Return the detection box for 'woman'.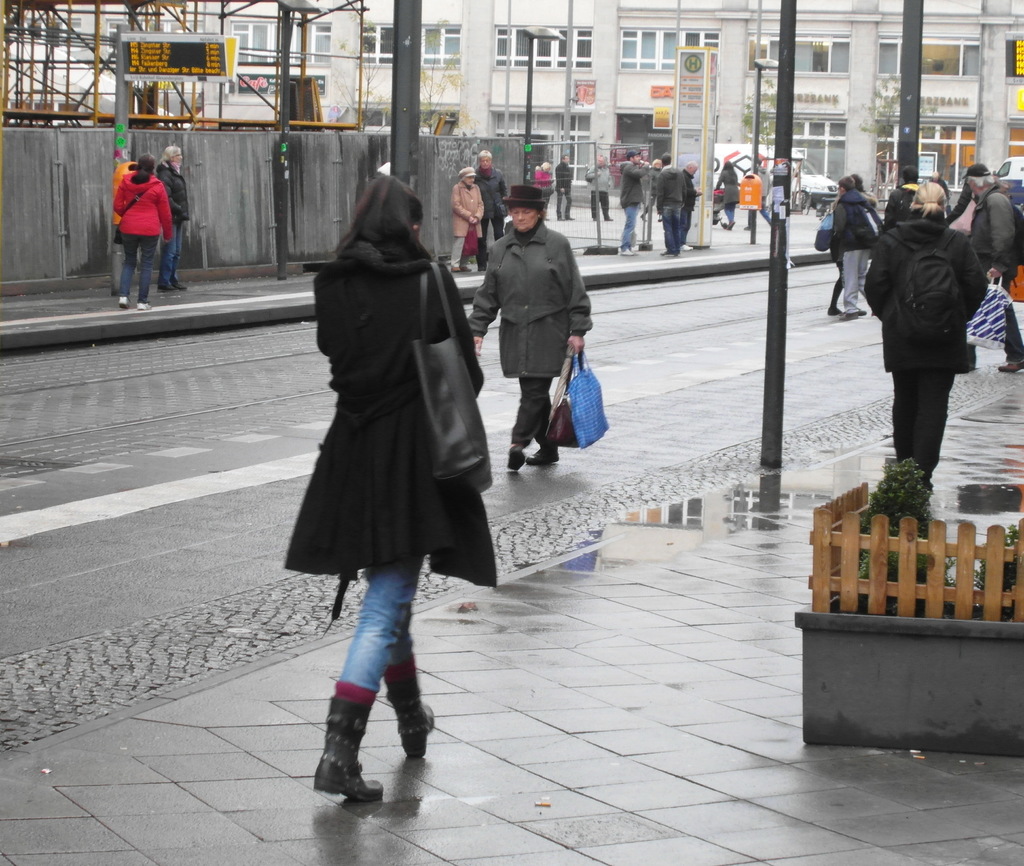
282 159 503 721.
